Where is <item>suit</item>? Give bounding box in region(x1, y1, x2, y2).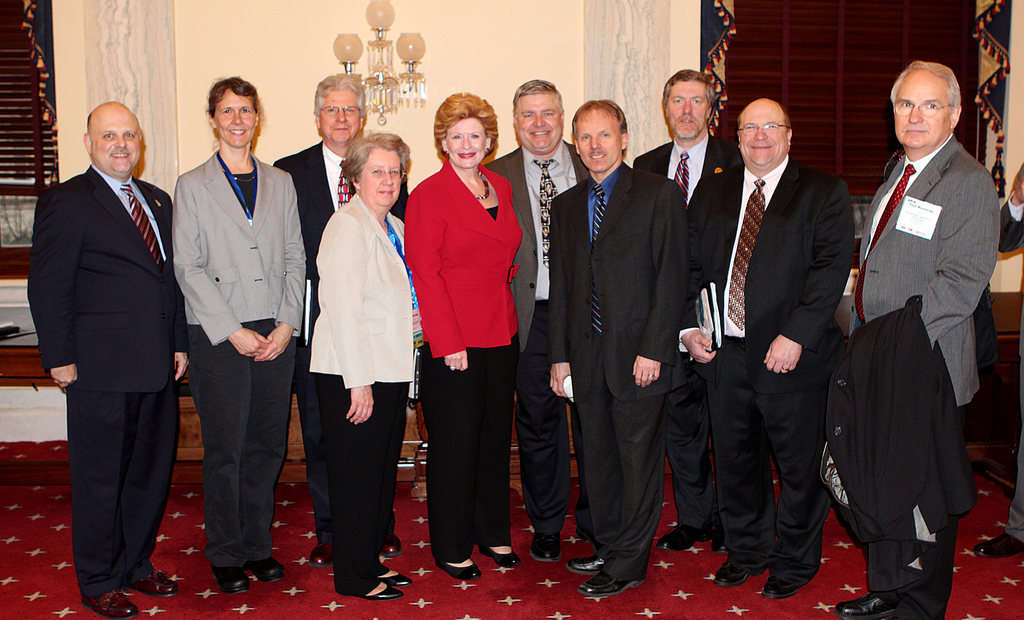
region(850, 133, 998, 619).
